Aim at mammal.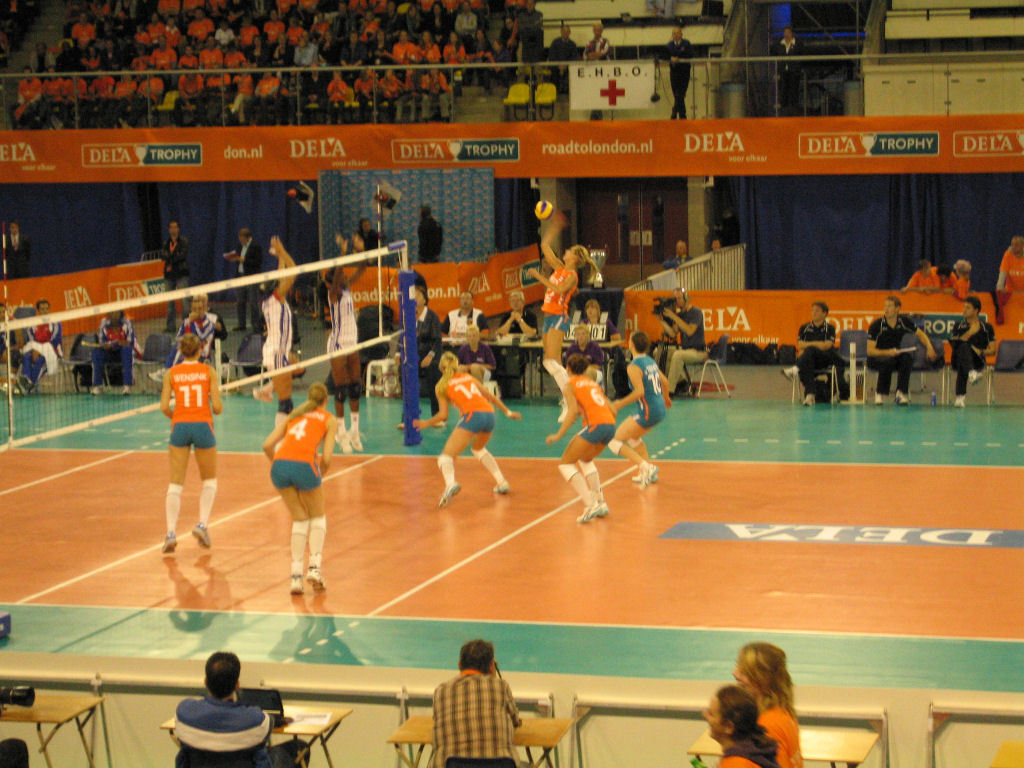
Aimed at x1=443 y1=293 x2=490 y2=334.
